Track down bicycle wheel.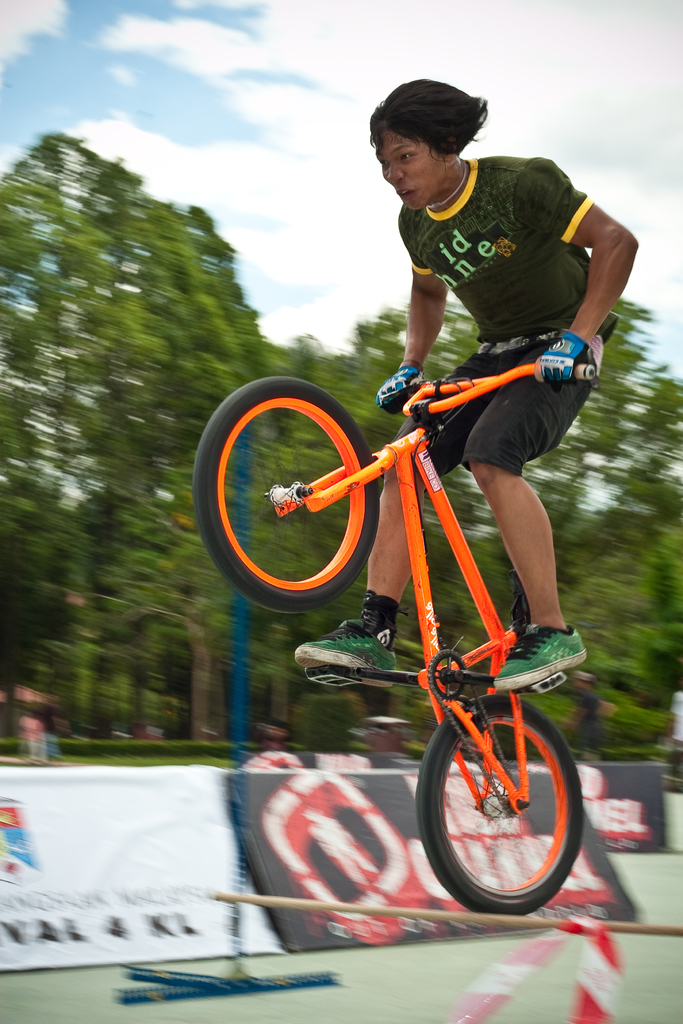
Tracked to rect(409, 694, 582, 918).
